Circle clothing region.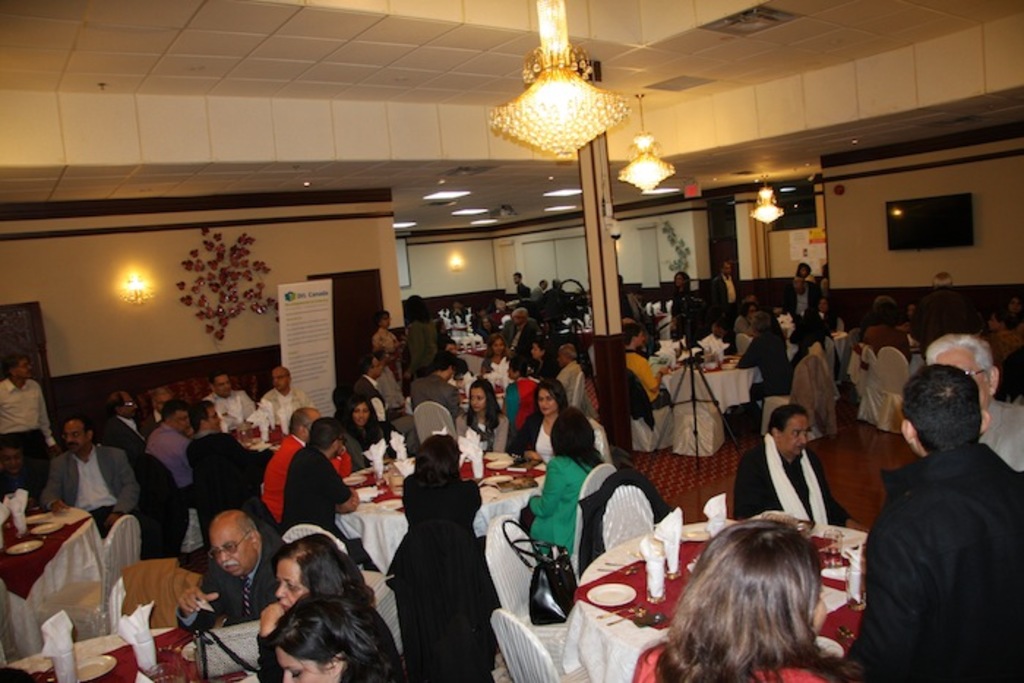
Region: region(705, 269, 739, 332).
